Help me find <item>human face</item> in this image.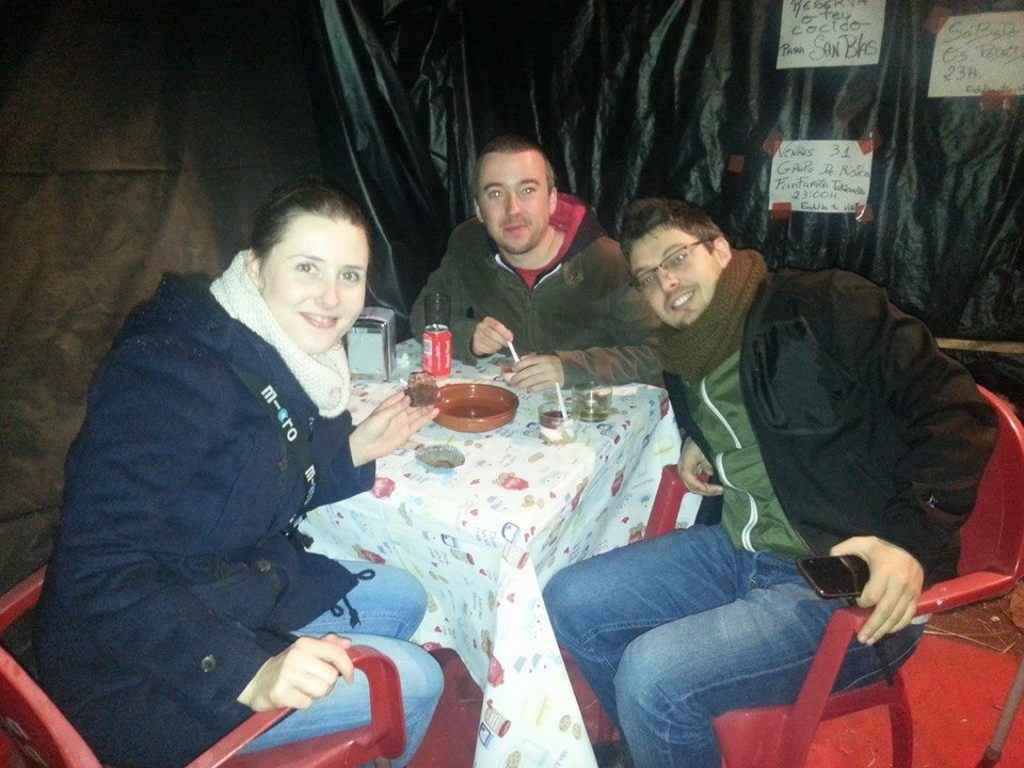
Found it: (260,211,371,353).
